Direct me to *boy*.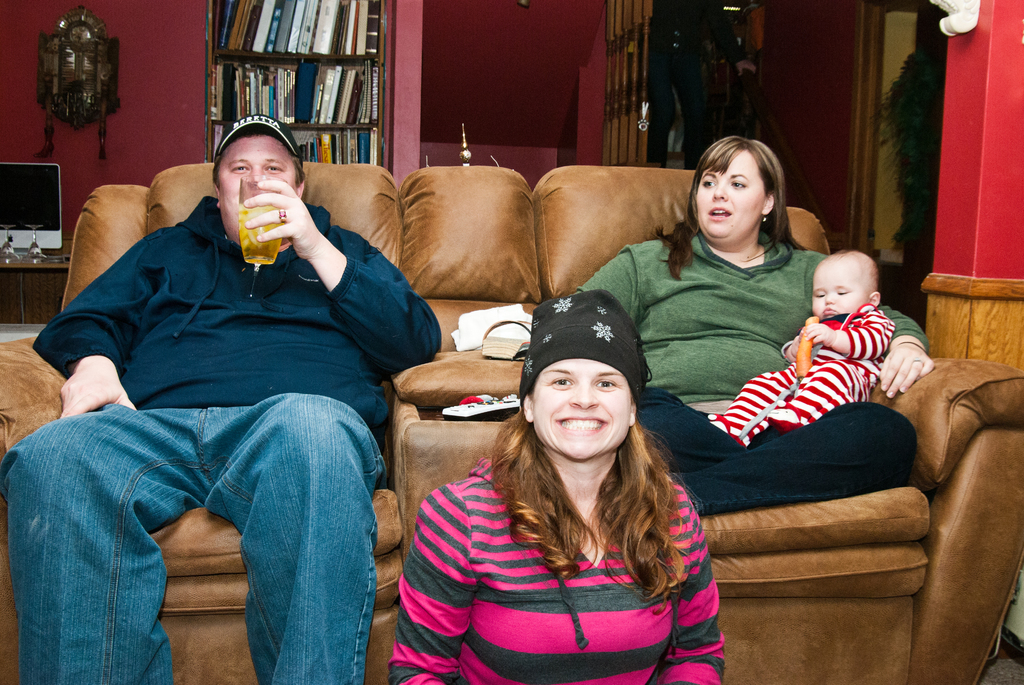
Direction: select_region(706, 251, 895, 443).
